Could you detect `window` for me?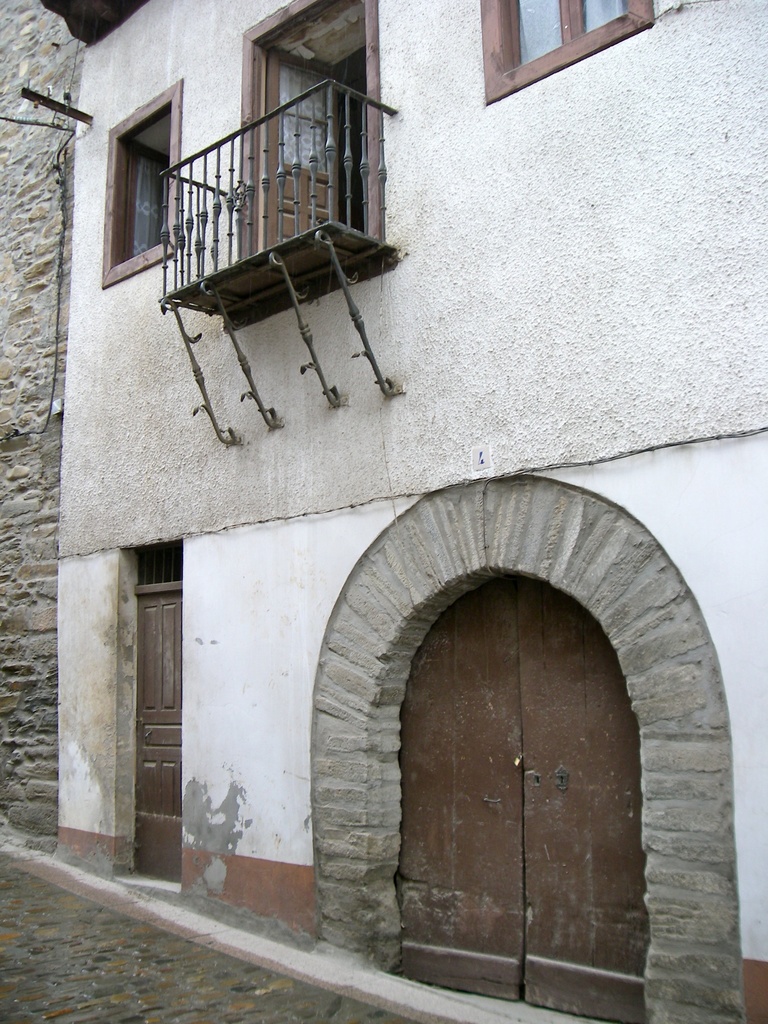
Detection result: x1=479 y1=0 x2=656 y2=109.
